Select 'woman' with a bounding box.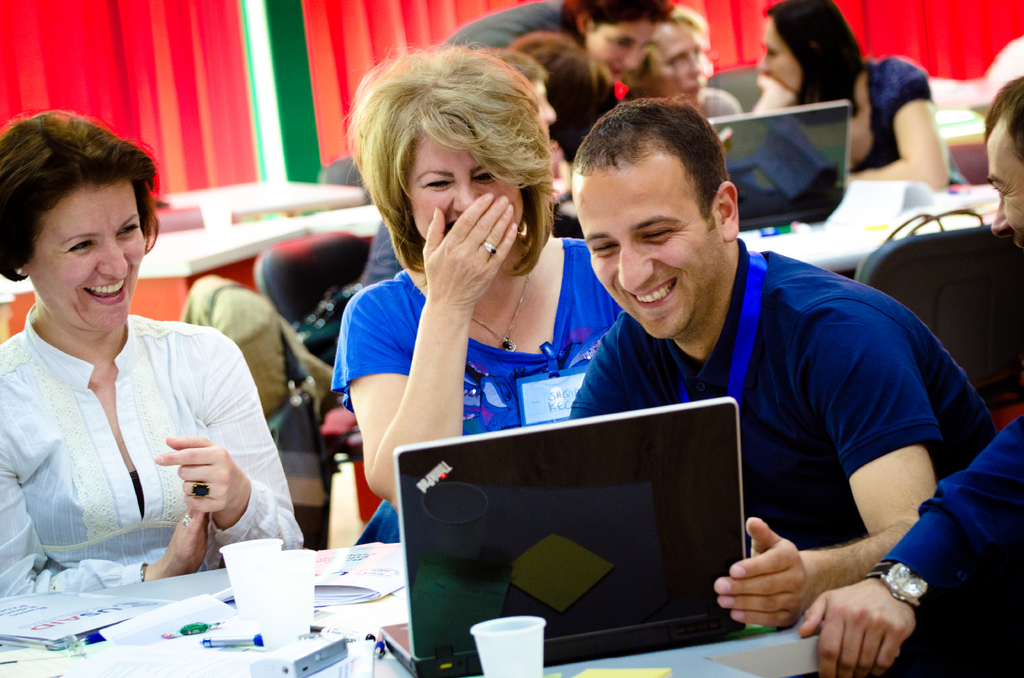
Rect(0, 134, 273, 599).
